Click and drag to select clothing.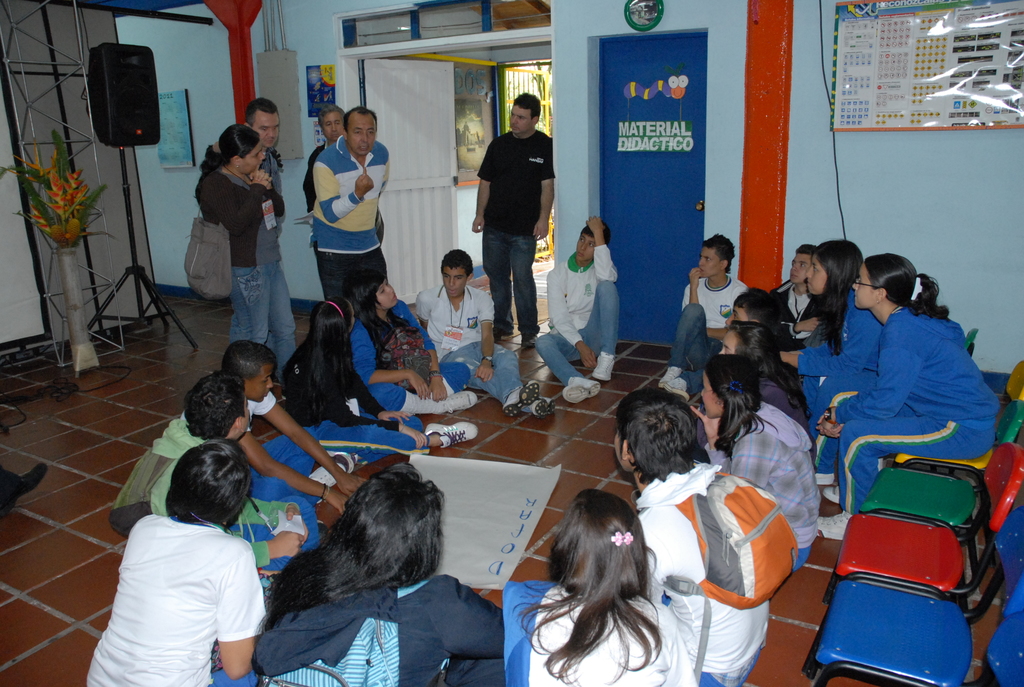
Selection: (312,136,391,299).
